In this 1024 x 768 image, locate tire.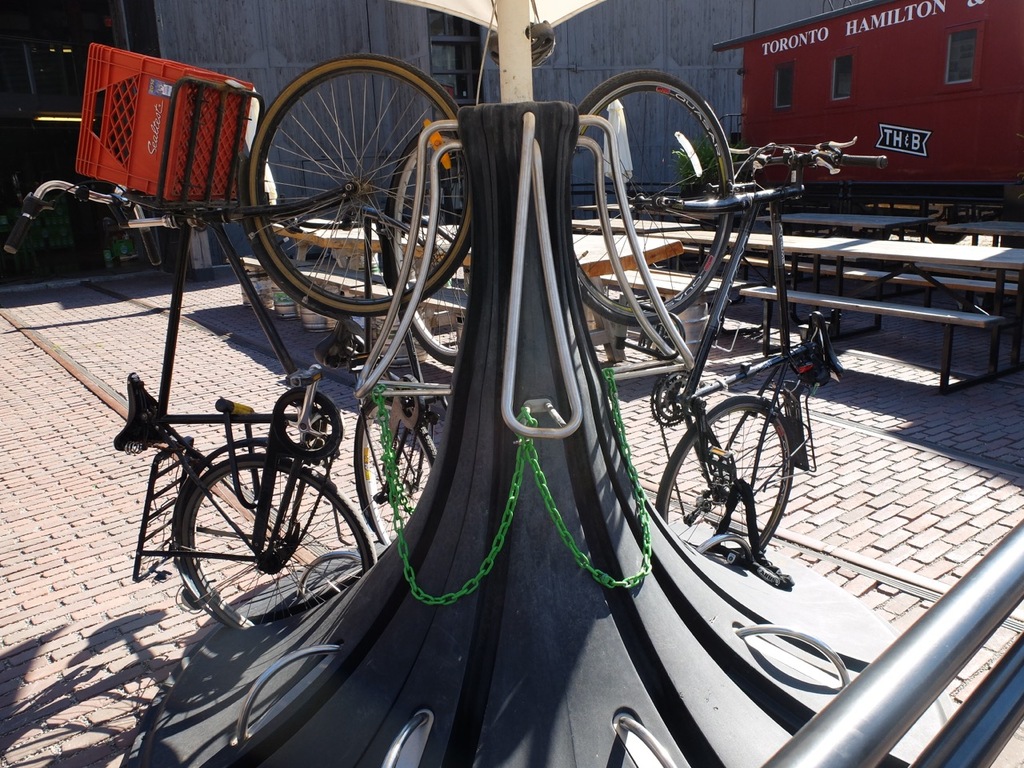
Bounding box: detection(383, 127, 462, 365).
